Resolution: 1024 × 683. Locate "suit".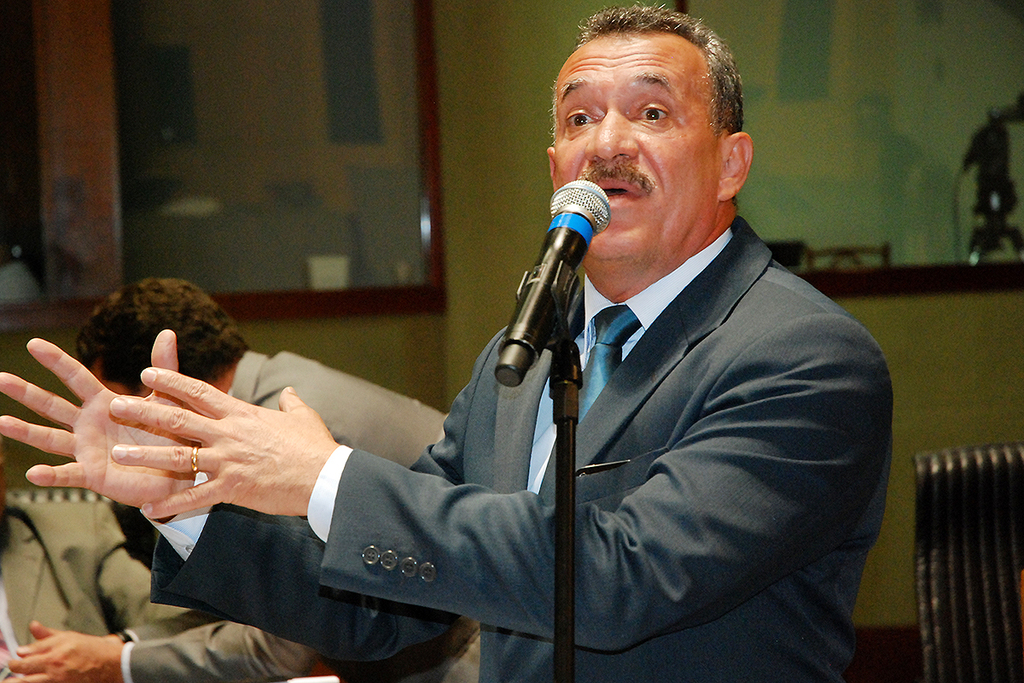
{"left": 114, "top": 346, "right": 484, "bottom": 682}.
